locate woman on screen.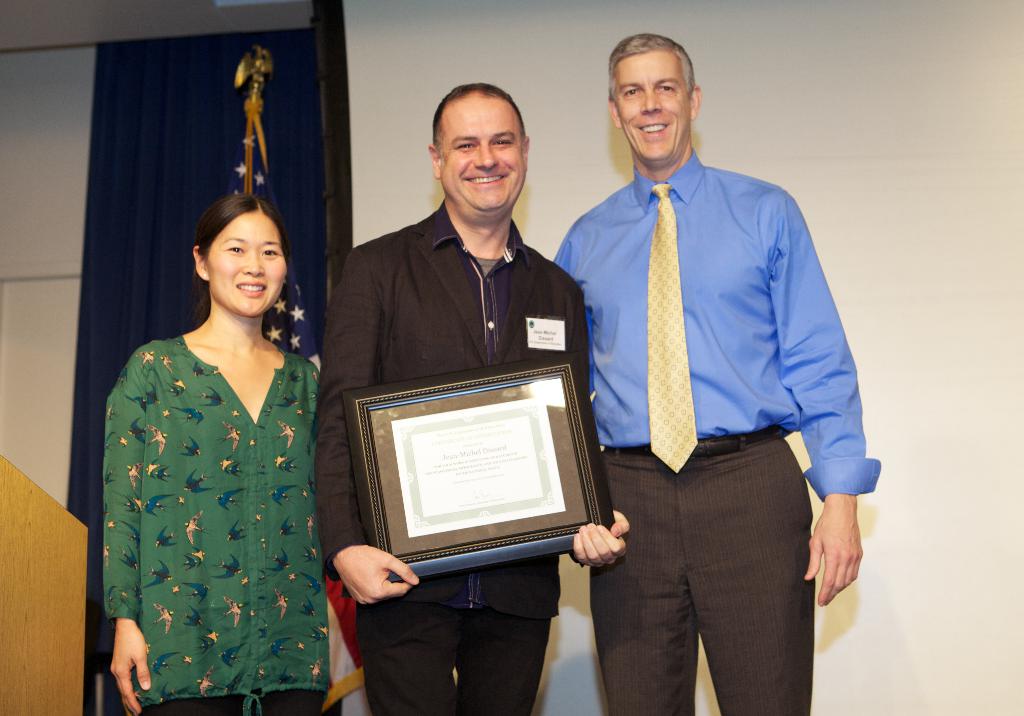
On screen at detection(93, 167, 337, 715).
